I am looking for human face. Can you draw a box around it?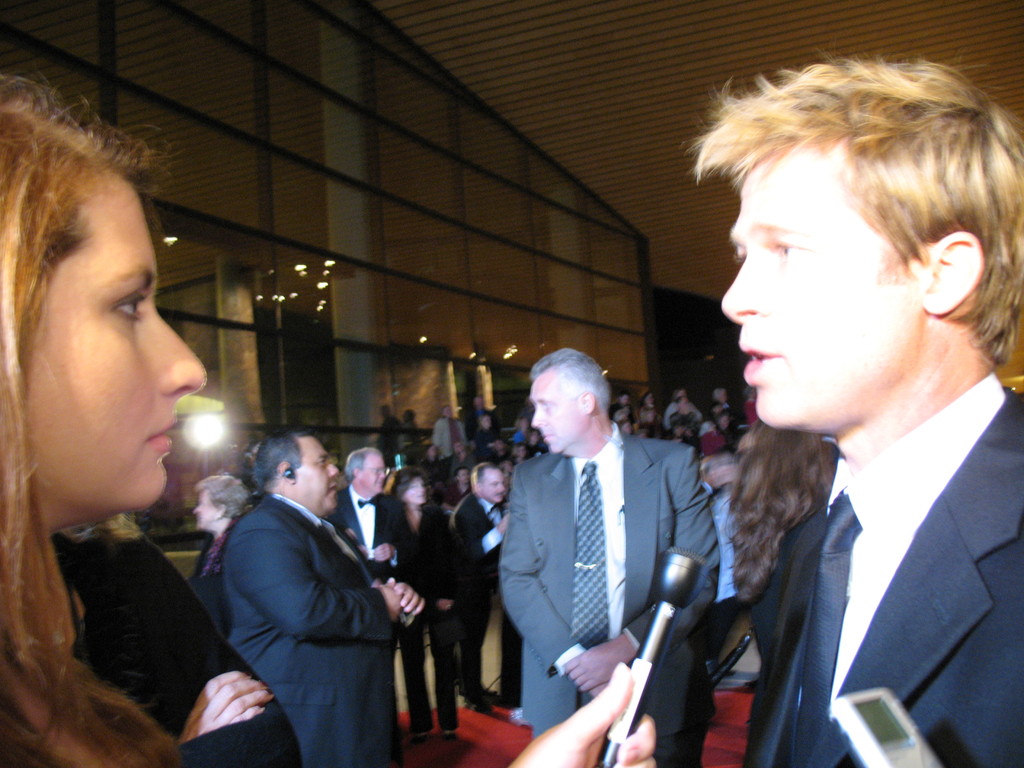
Sure, the bounding box is bbox(294, 435, 340, 515).
